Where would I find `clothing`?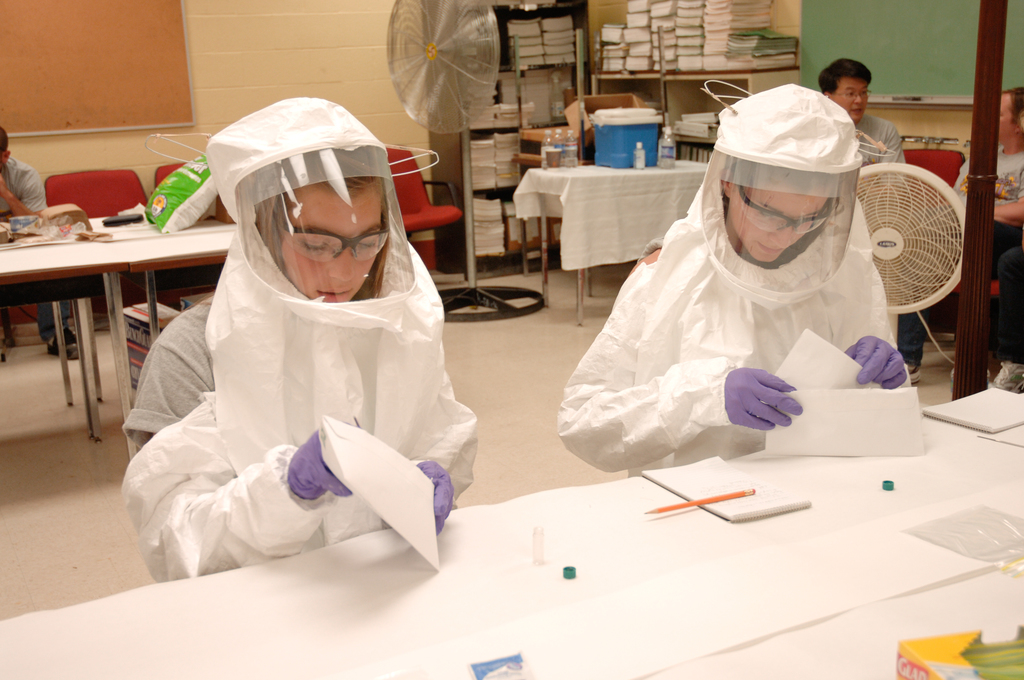
At locate(0, 156, 68, 341).
